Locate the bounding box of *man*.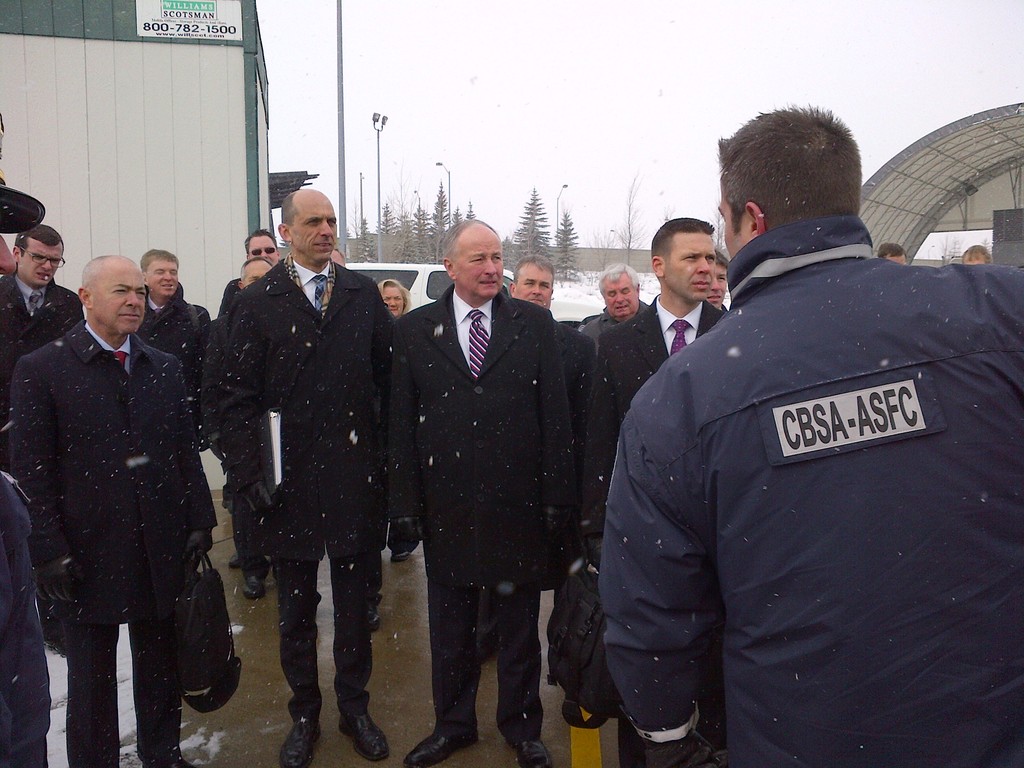
Bounding box: BBox(607, 97, 1015, 767).
